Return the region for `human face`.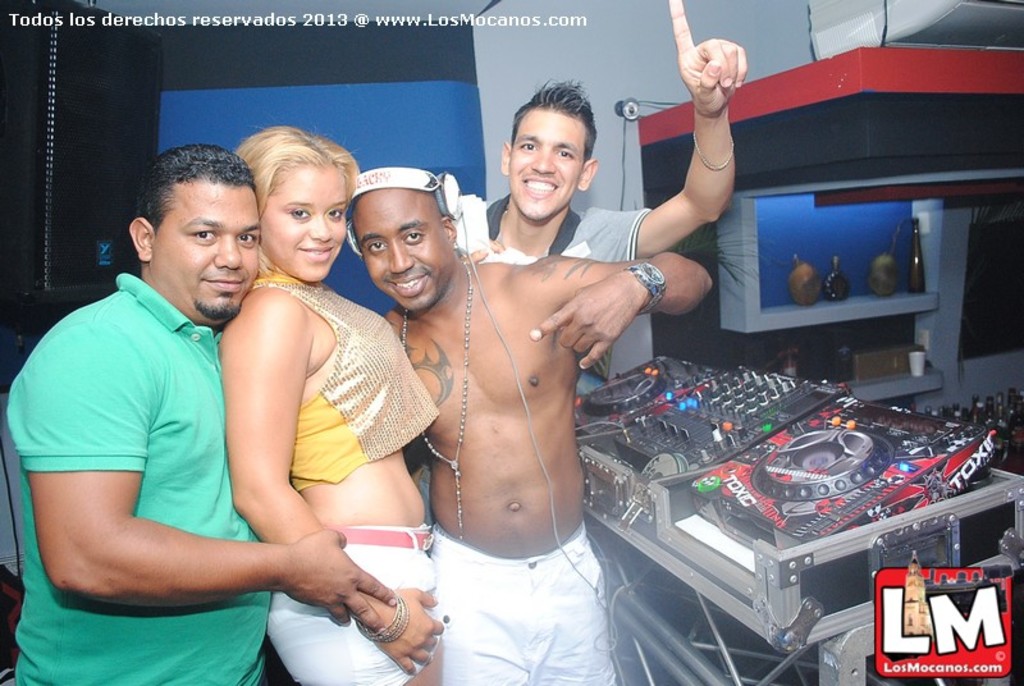
(left=260, top=163, right=352, bottom=287).
